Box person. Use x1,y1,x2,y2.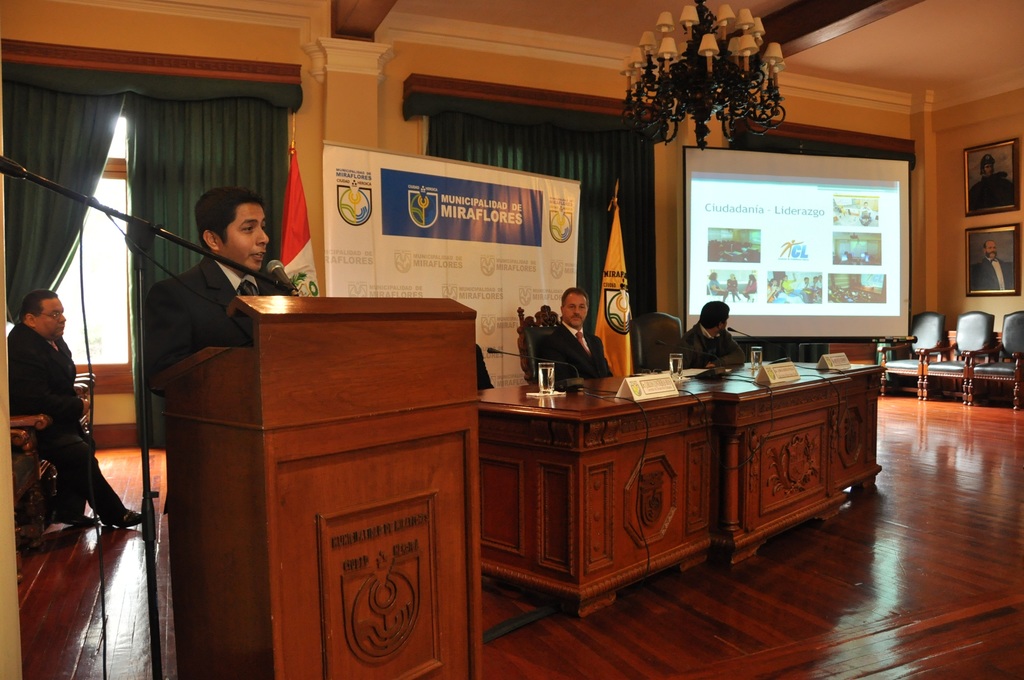
13,279,108,572.
